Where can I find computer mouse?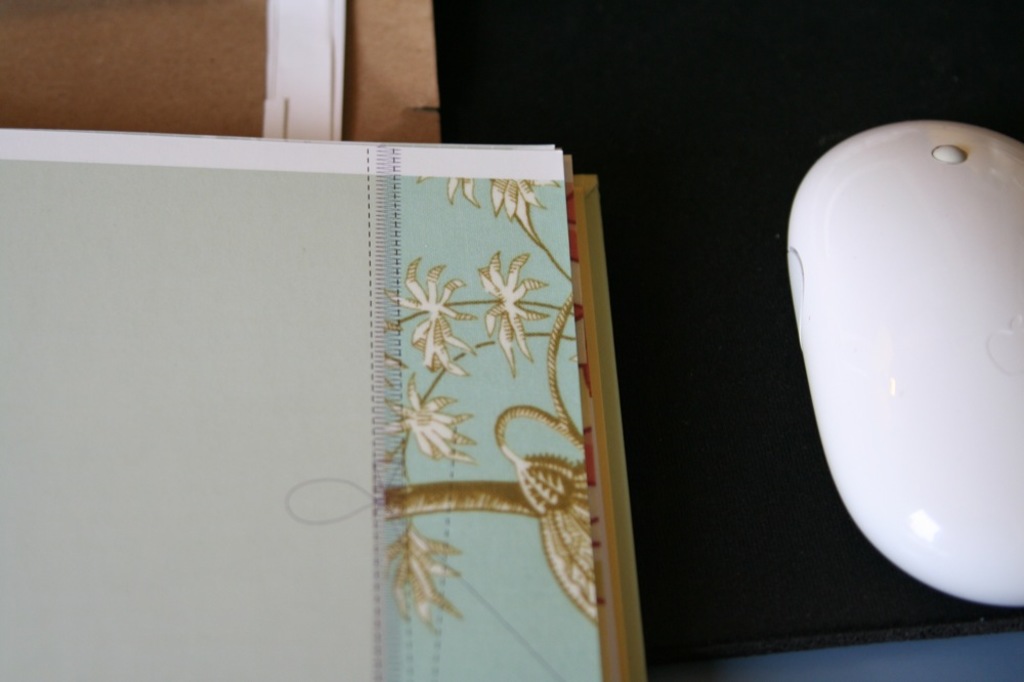
You can find it at box(795, 115, 1023, 607).
